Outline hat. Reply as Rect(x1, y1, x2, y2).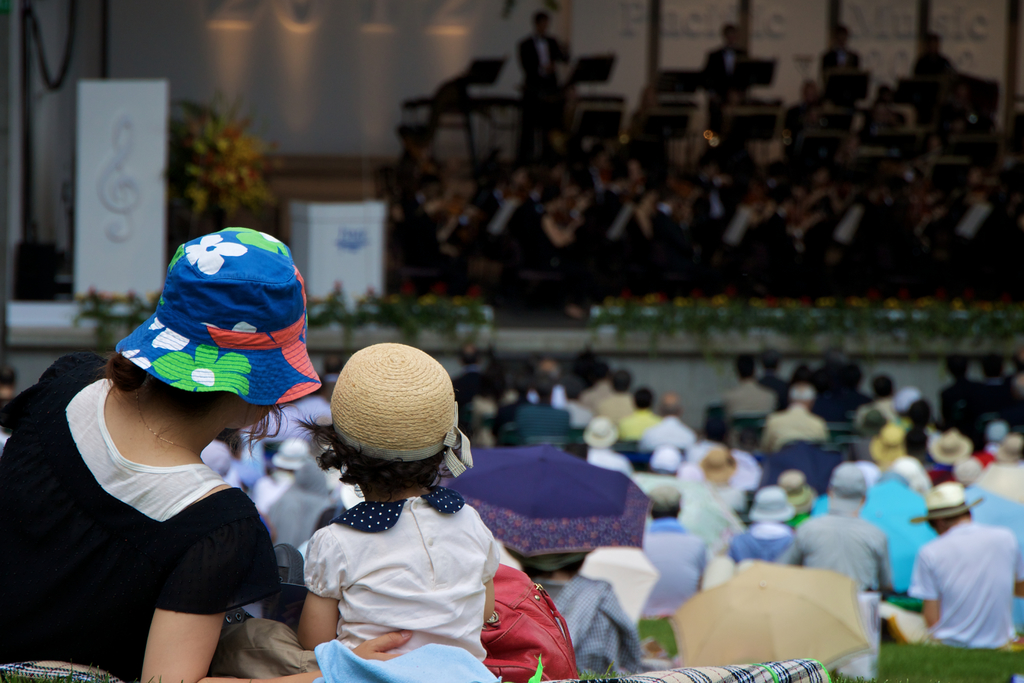
Rect(748, 486, 797, 521).
